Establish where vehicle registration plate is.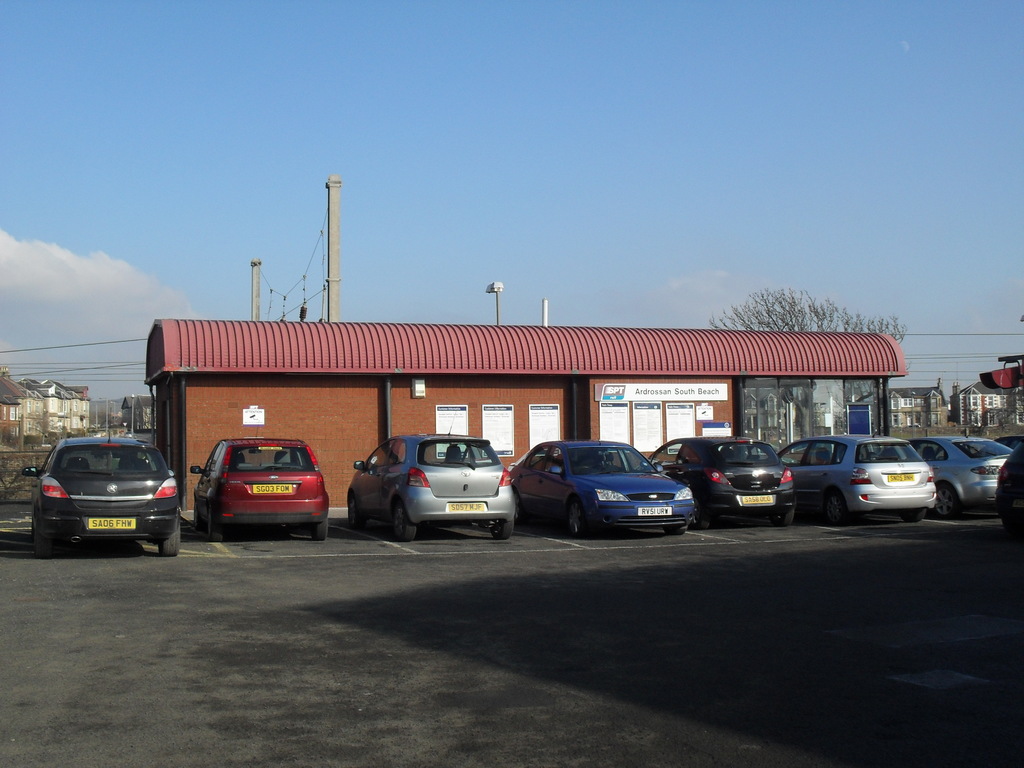
Established at bbox=[448, 502, 482, 512].
